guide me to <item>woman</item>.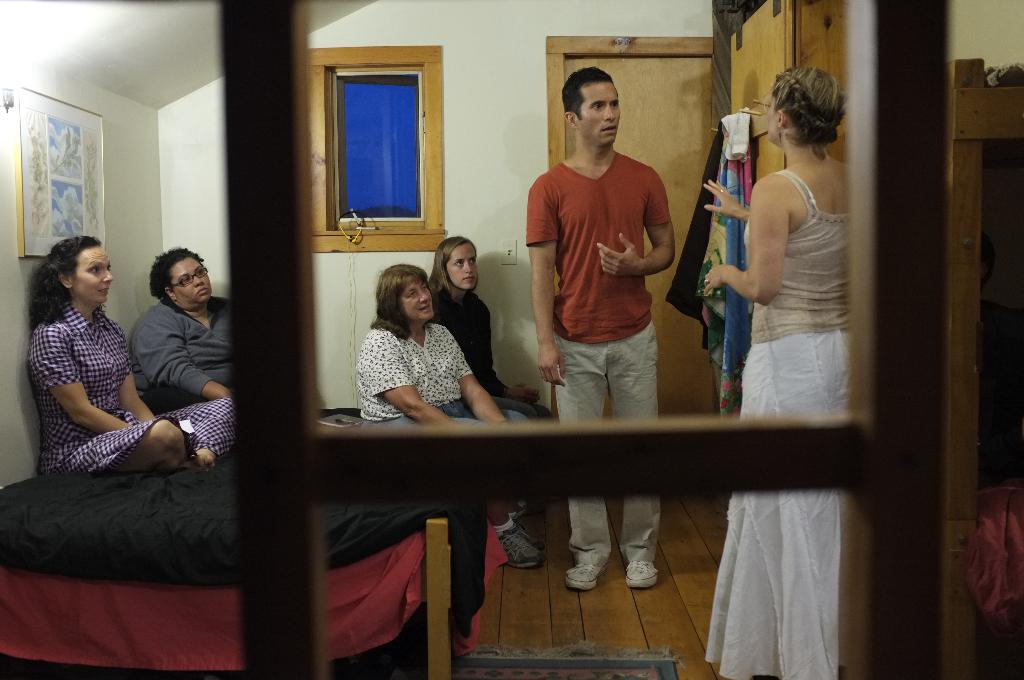
Guidance: bbox=[697, 76, 870, 604].
